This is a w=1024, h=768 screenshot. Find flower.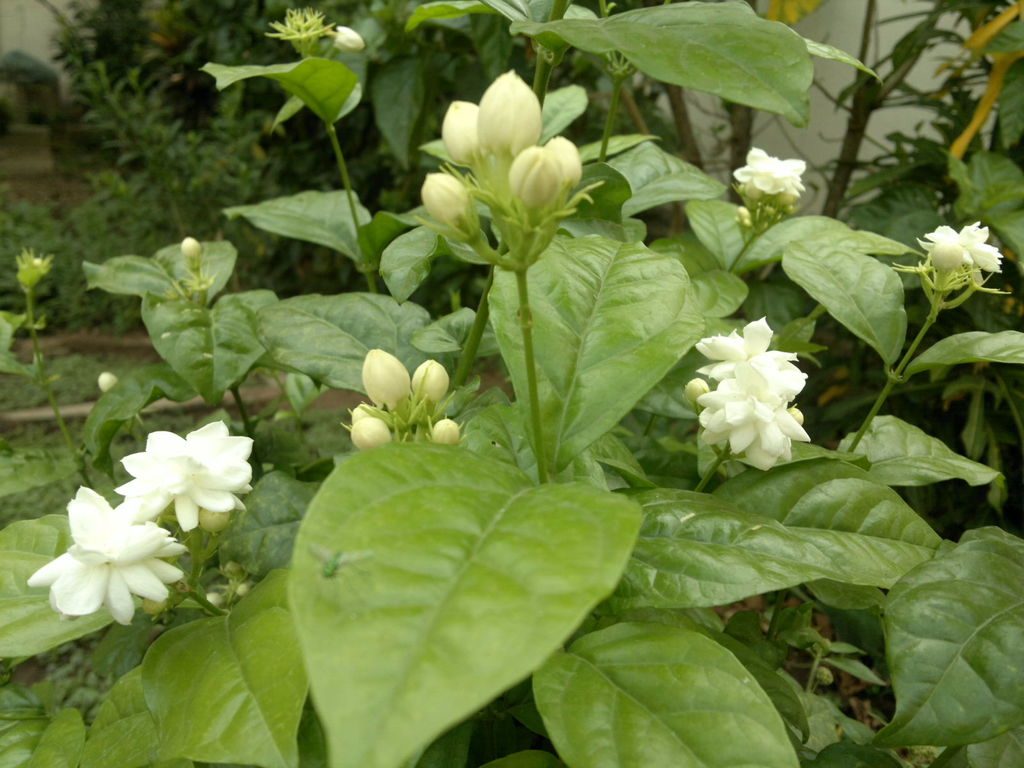
Bounding box: (183,236,200,255).
